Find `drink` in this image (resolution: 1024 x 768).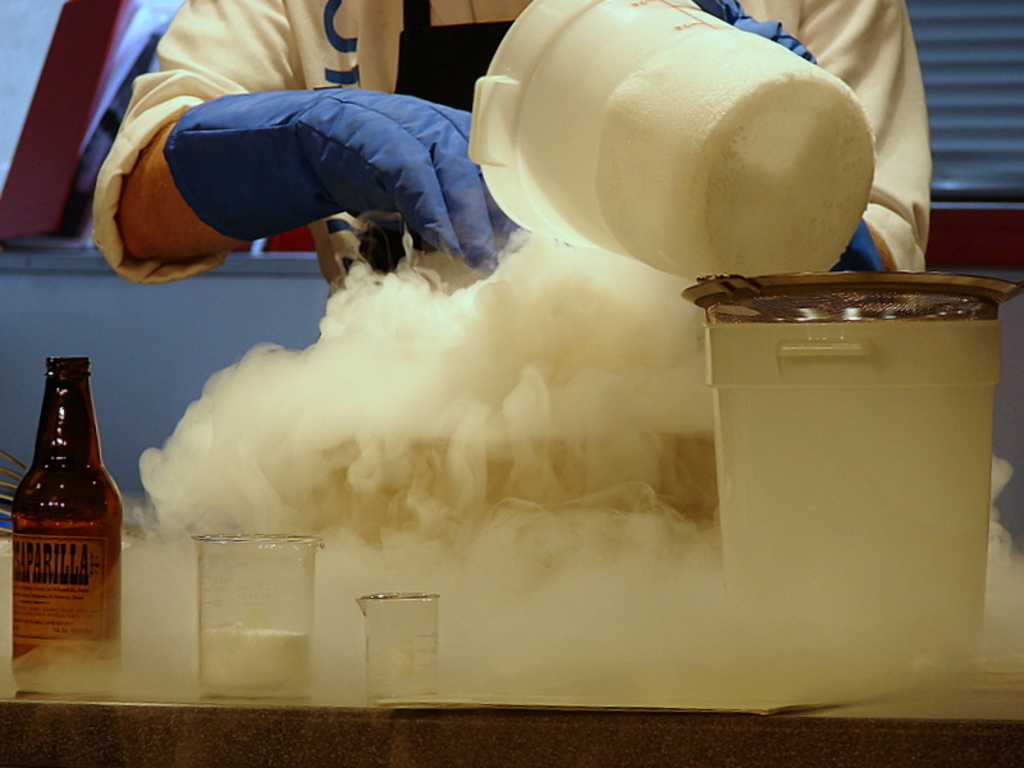
(left=10, top=356, right=125, bottom=685).
